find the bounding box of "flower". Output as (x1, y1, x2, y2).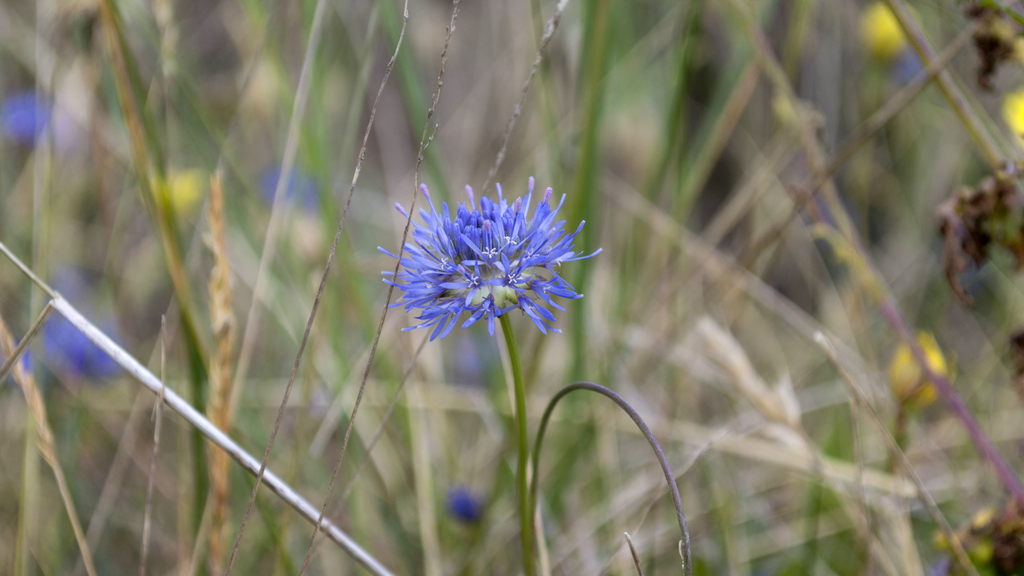
(383, 177, 601, 351).
